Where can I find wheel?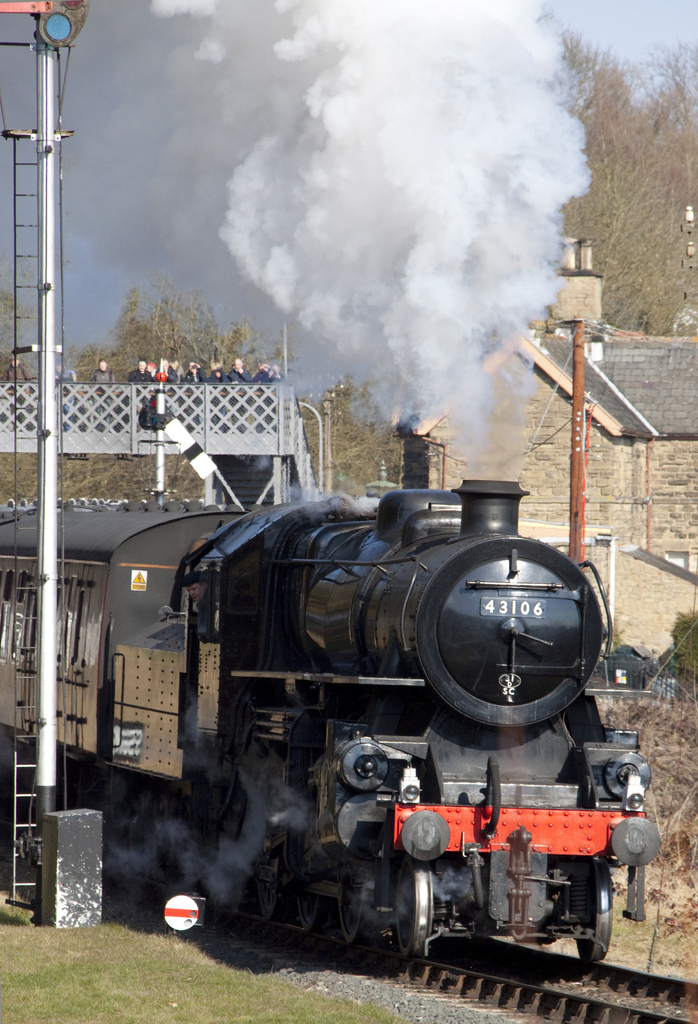
You can find it at select_region(250, 824, 285, 920).
